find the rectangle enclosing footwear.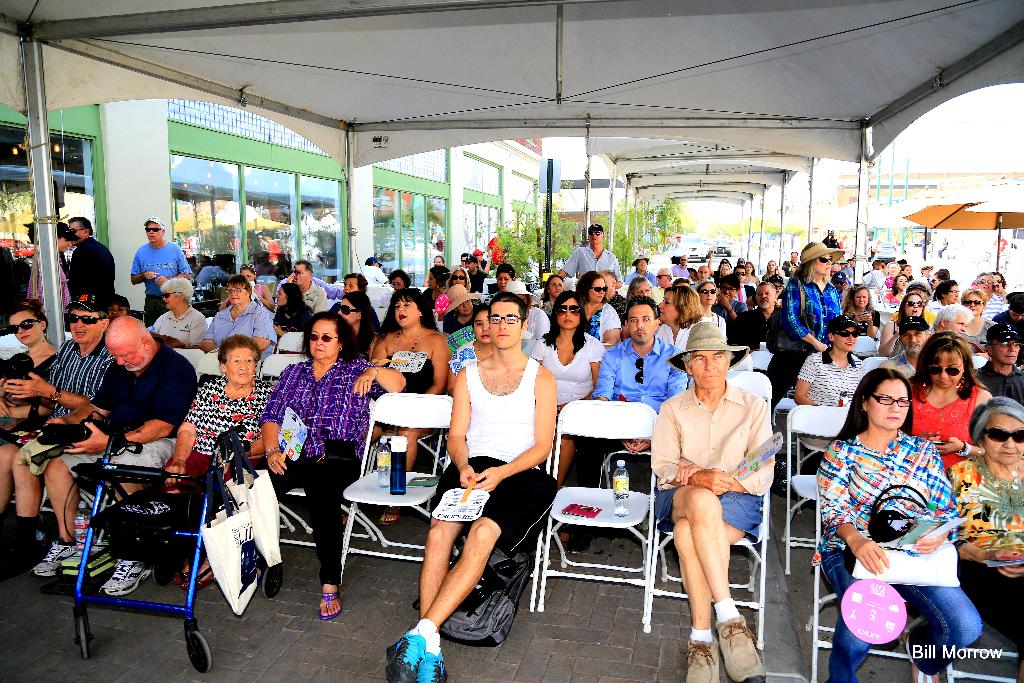
x1=687, y1=635, x2=715, y2=682.
